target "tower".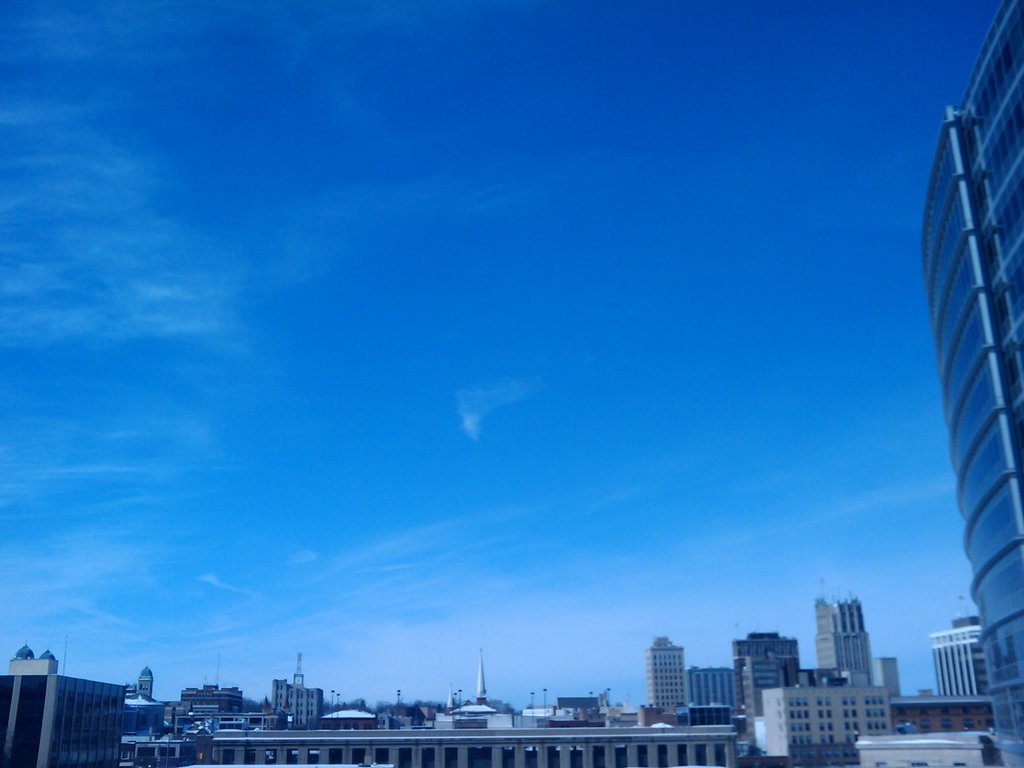
Target region: <bbox>264, 678, 328, 729</bbox>.
